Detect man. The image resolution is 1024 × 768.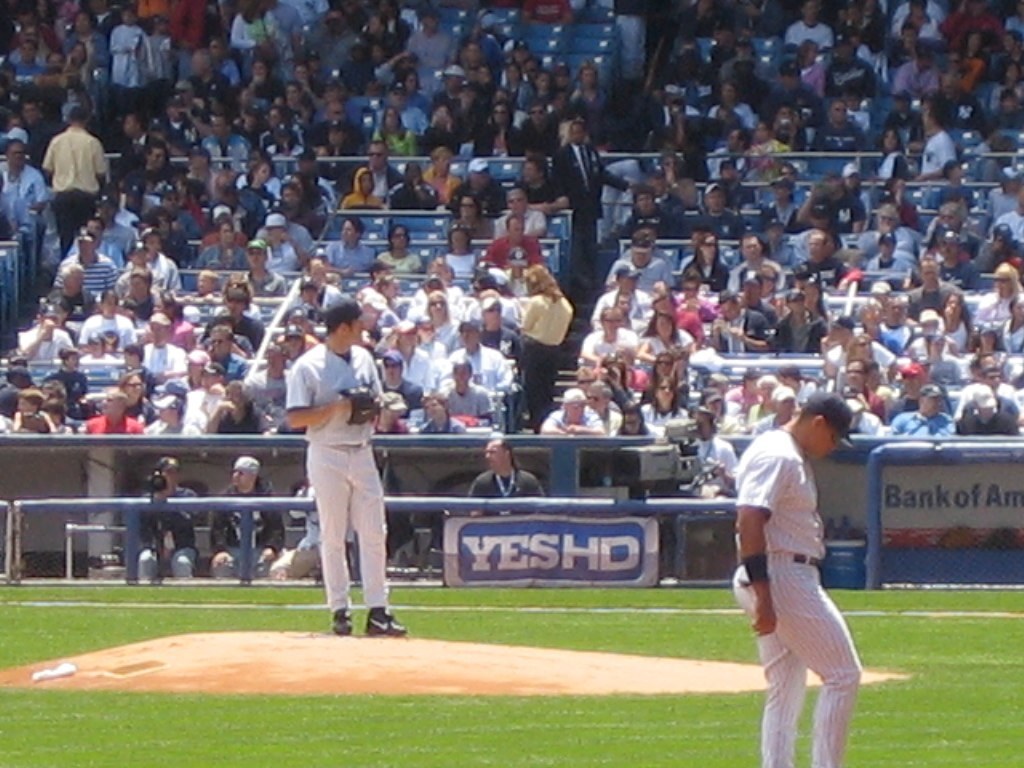
[385,156,435,210].
